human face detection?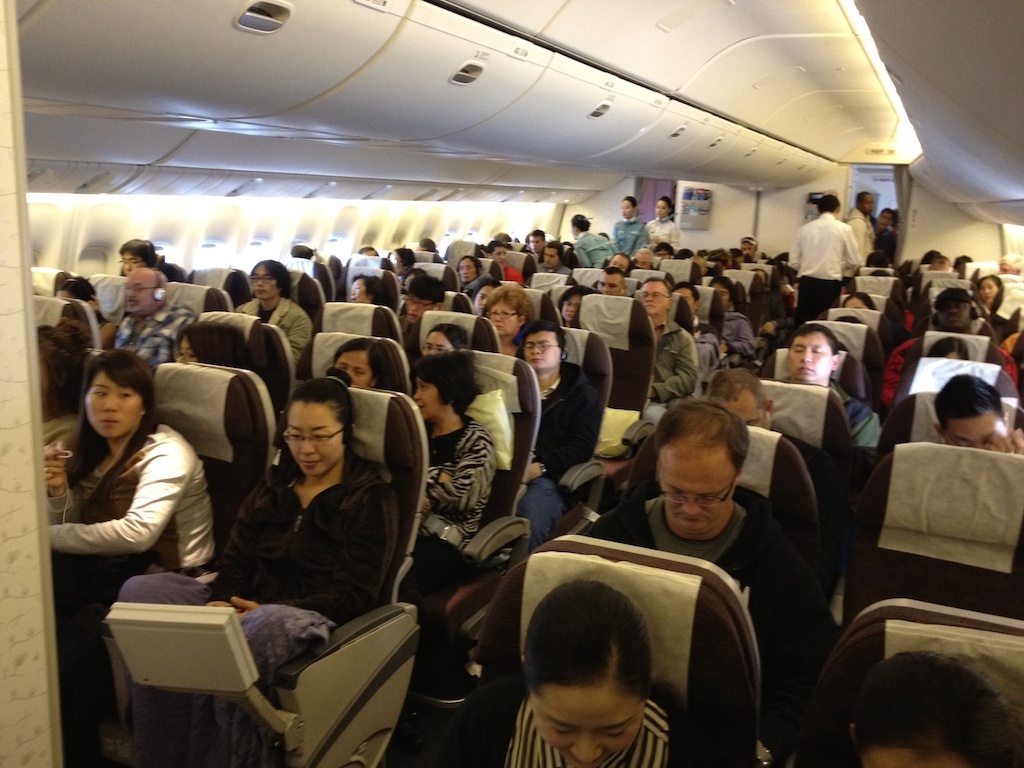
[793, 329, 826, 381]
